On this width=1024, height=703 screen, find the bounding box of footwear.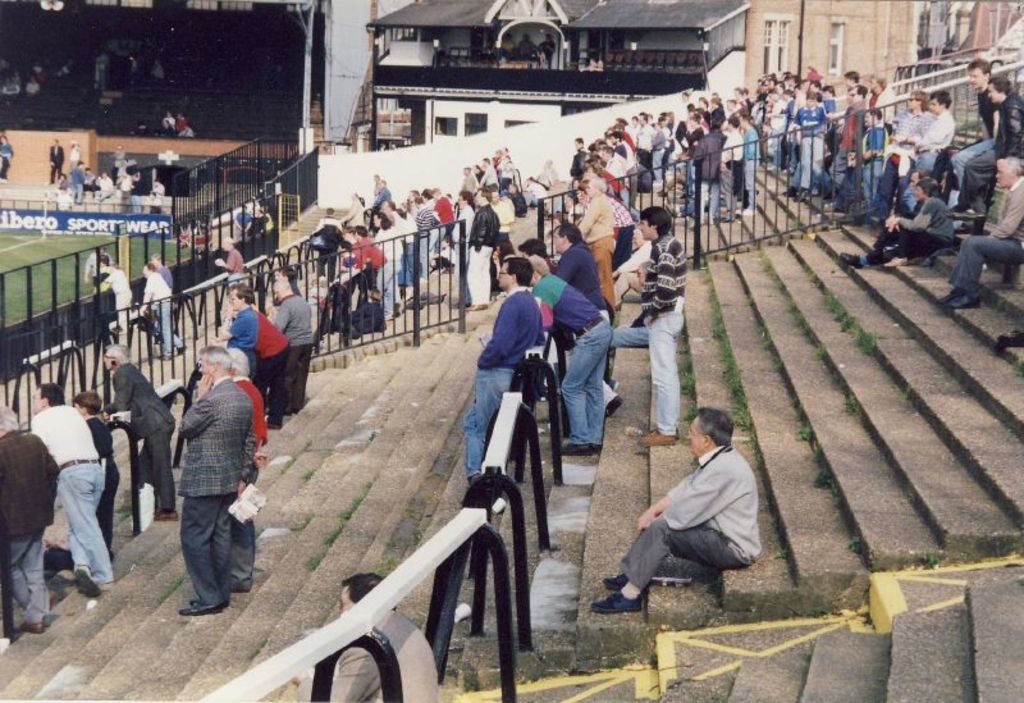
Bounding box: <box>797,184,810,204</box>.
